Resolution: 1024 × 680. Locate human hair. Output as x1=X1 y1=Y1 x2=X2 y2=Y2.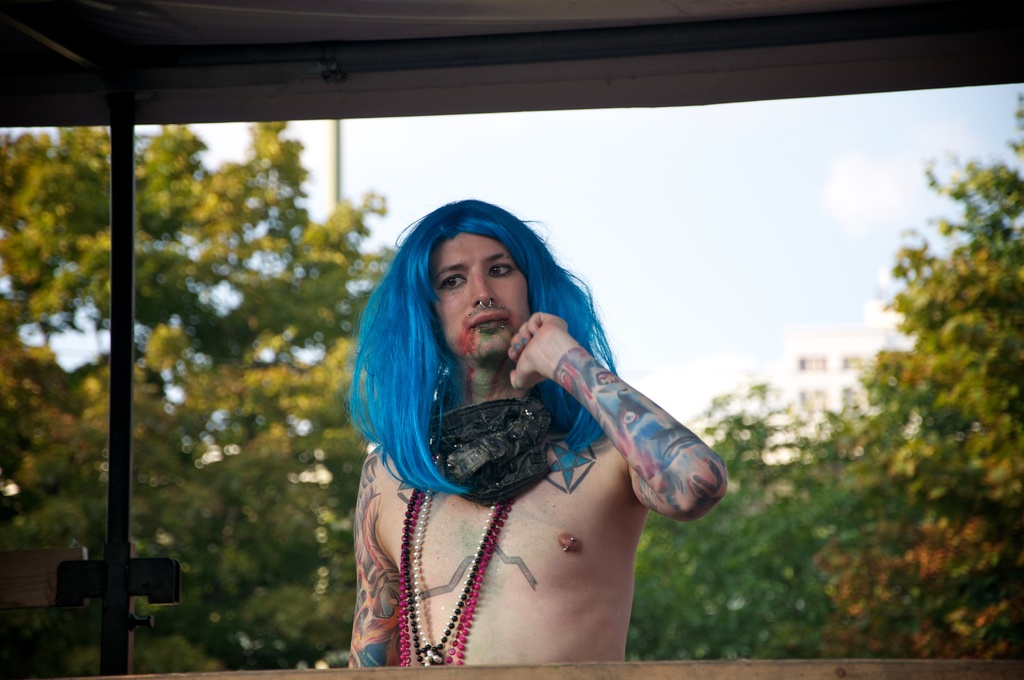
x1=355 y1=186 x2=586 y2=506.
